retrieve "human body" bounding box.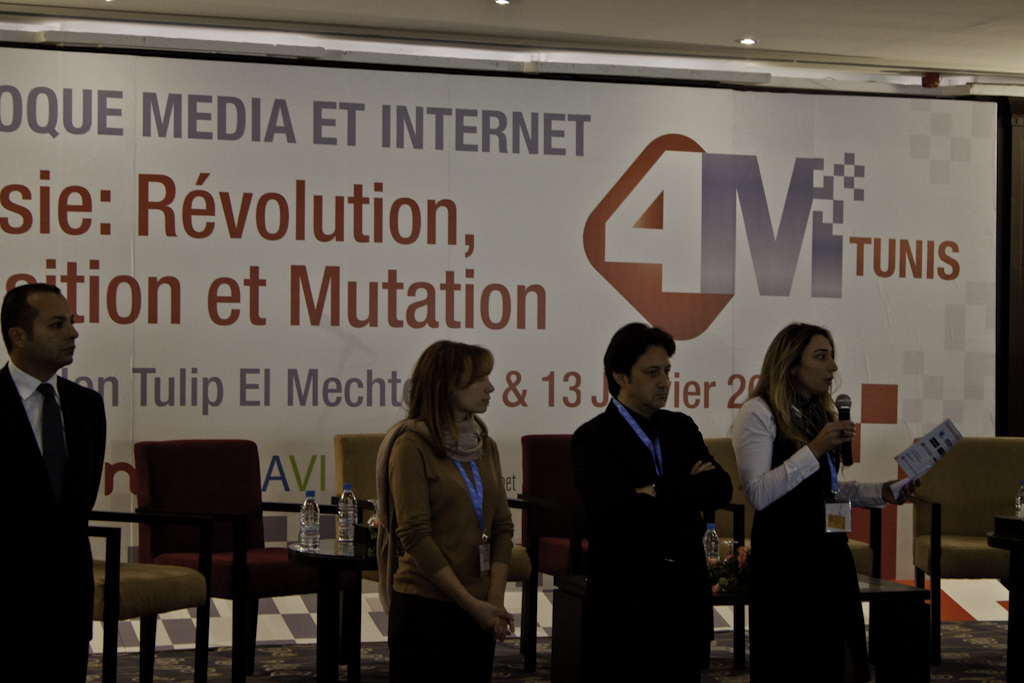
Bounding box: [x1=726, y1=321, x2=929, y2=682].
